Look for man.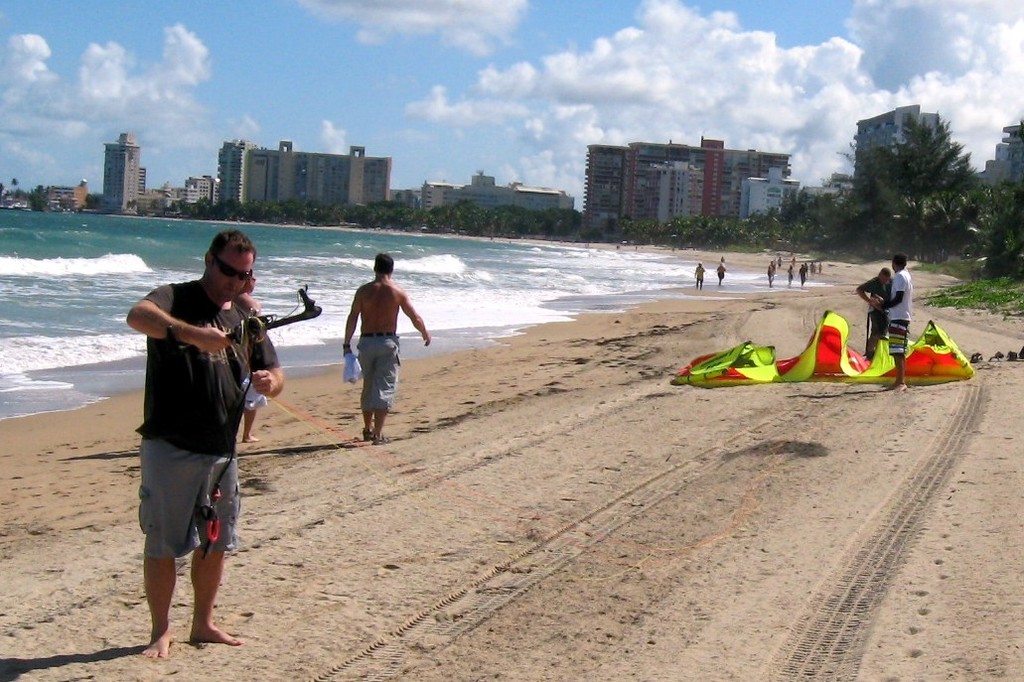
Found: locate(859, 267, 895, 365).
